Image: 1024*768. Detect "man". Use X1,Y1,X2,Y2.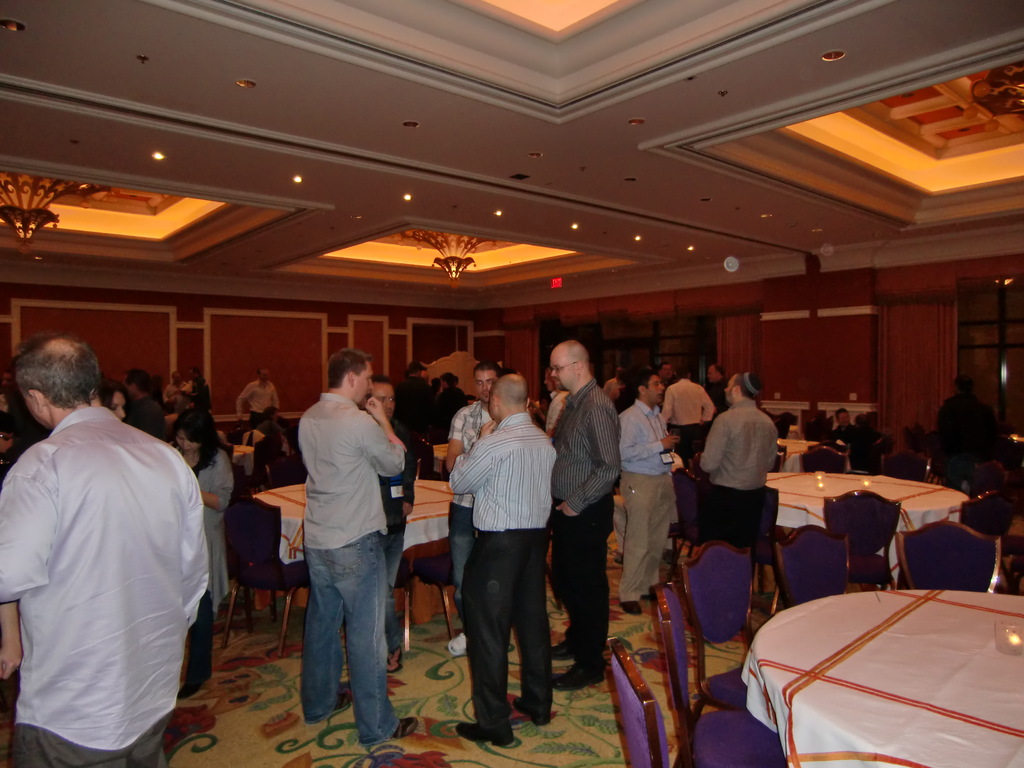
399,363,438,440.
